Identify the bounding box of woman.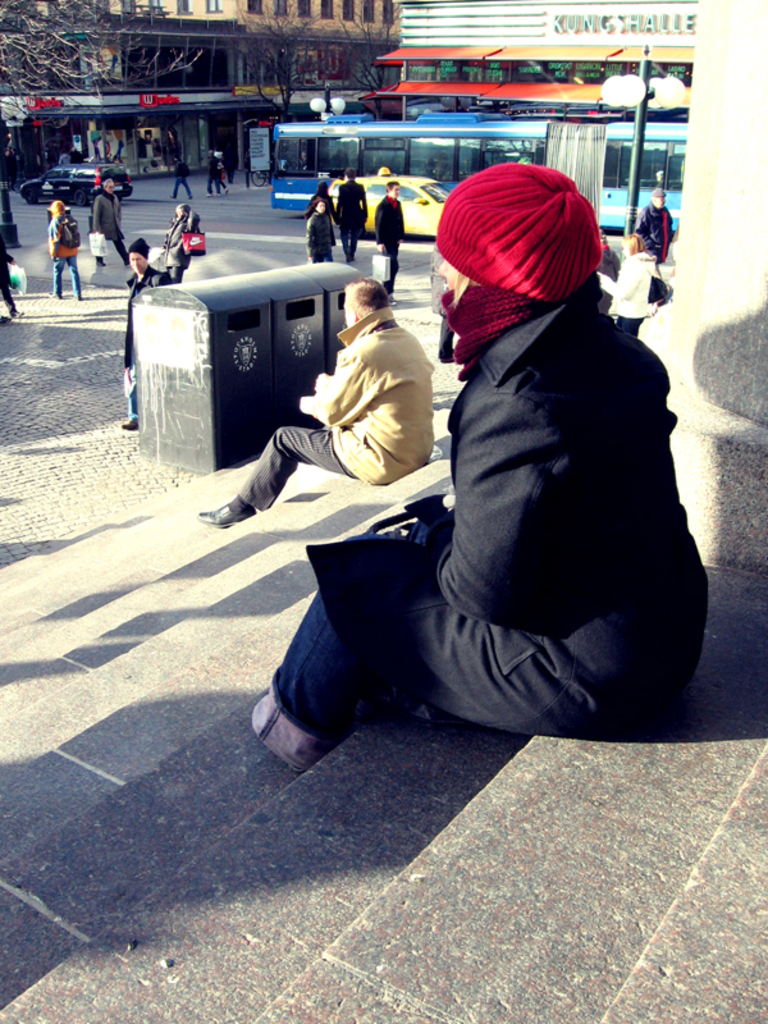
[x1=604, y1=232, x2=672, y2=348].
